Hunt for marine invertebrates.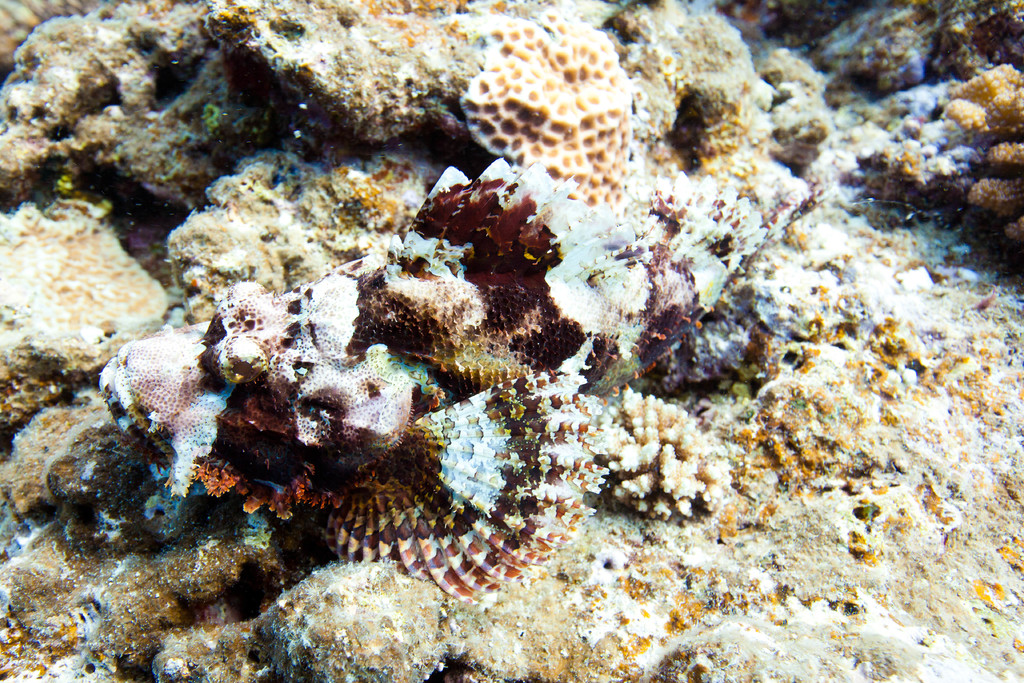
Hunted down at {"left": 972, "top": 168, "right": 1018, "bottom": 249}.
